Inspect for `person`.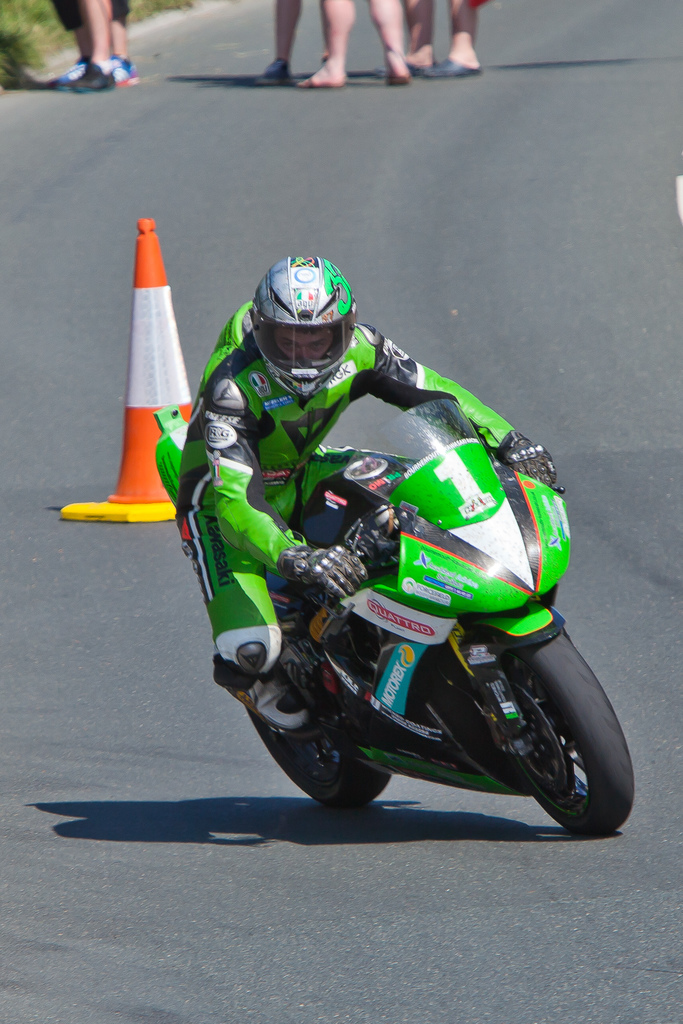
Inspection: x1=174, y1=254, x2=555, y2=730.
